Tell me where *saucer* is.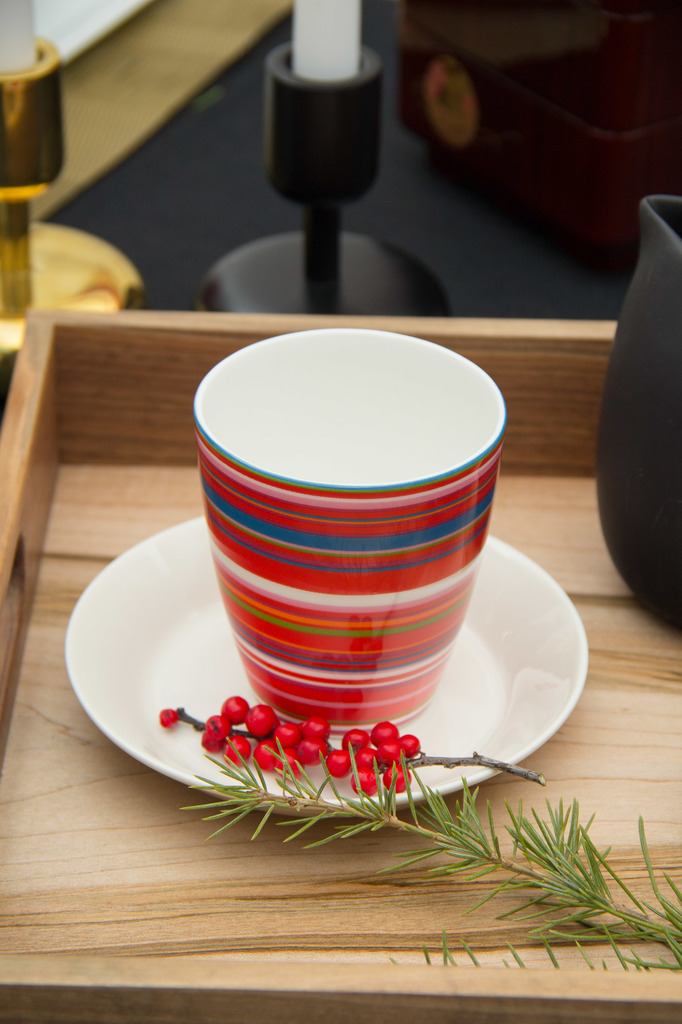
*saucer* is at {"x1": 59, "y1": 511, "x2": 591, "y2": 814}.
